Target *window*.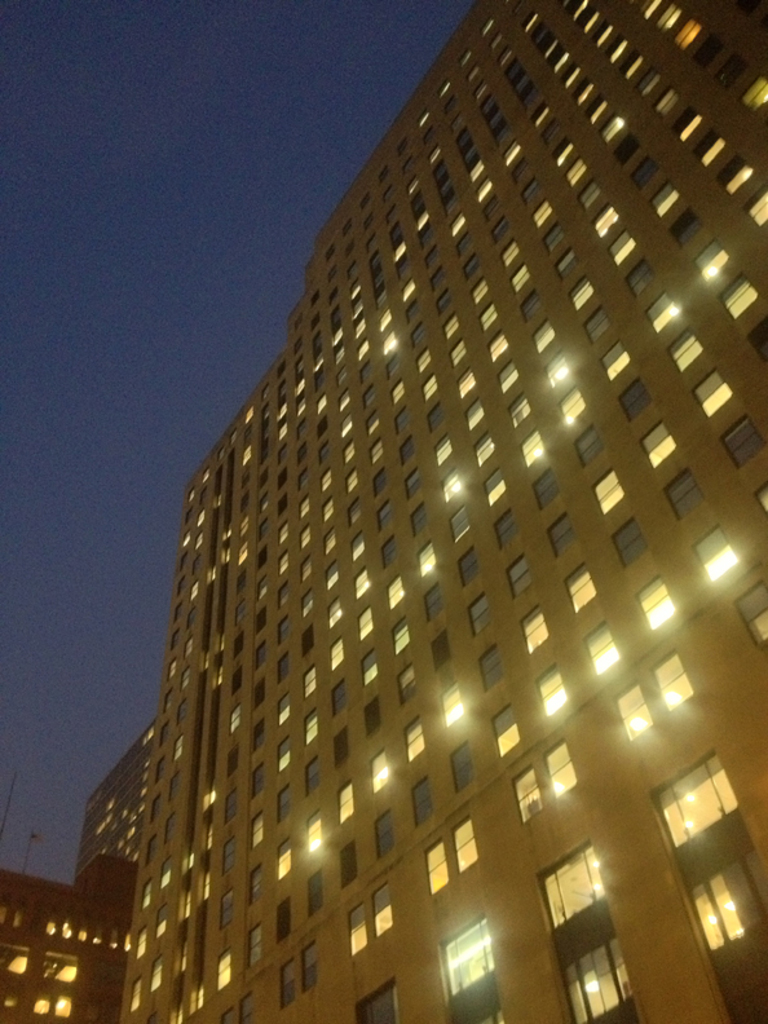
Target region: region(354, 571, 372, 595).
